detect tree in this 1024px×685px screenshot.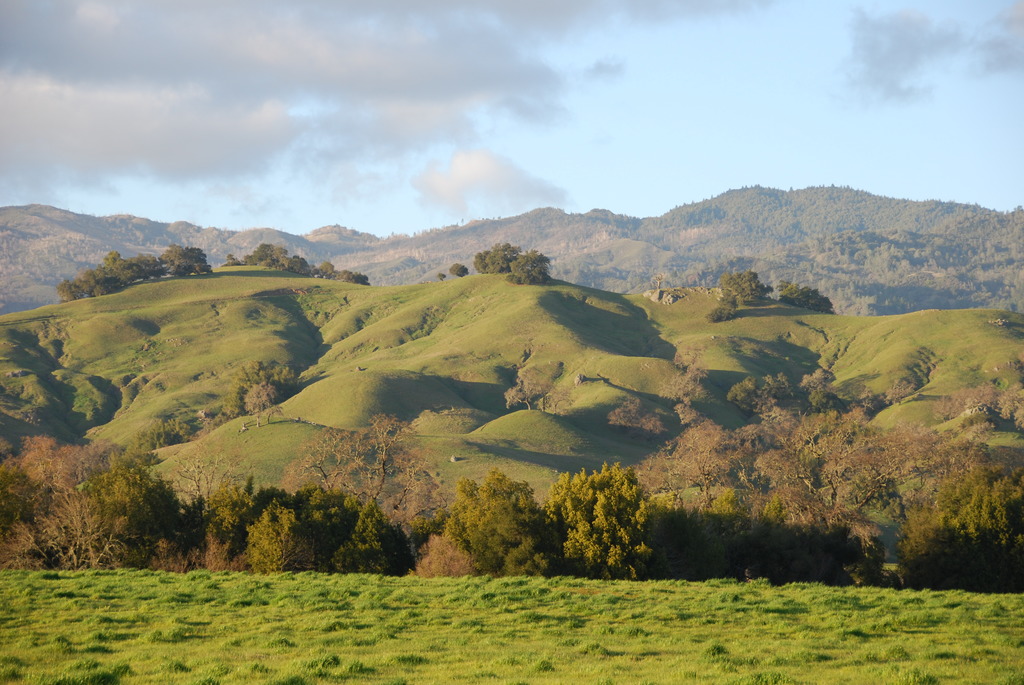
Detection: locate(856, 537, 907, 590).
